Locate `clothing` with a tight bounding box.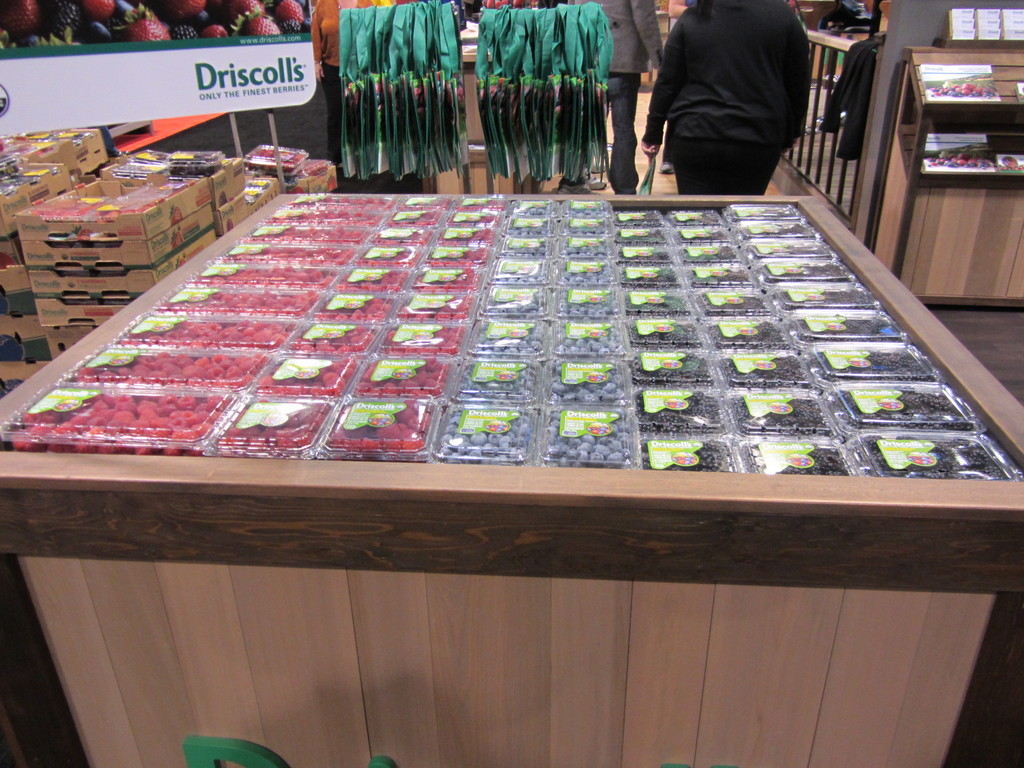
(x1=824, y1=38, x2=885, y2=180).
